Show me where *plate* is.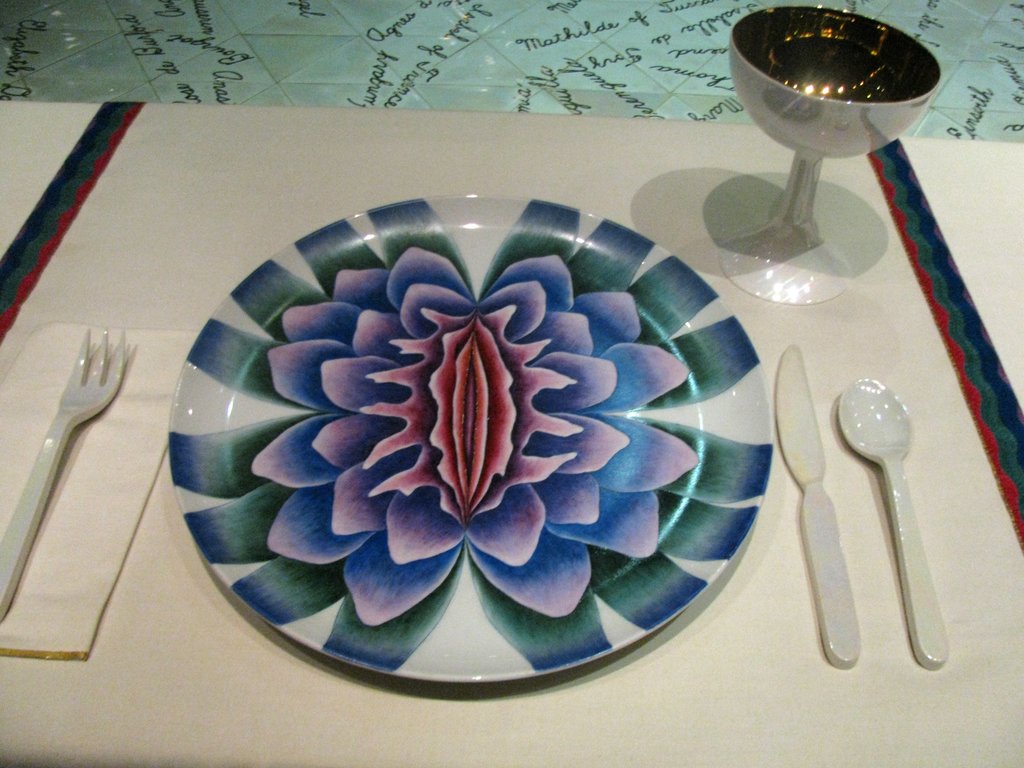
*plate* is at bbox=(165, 193, 772, 682).
